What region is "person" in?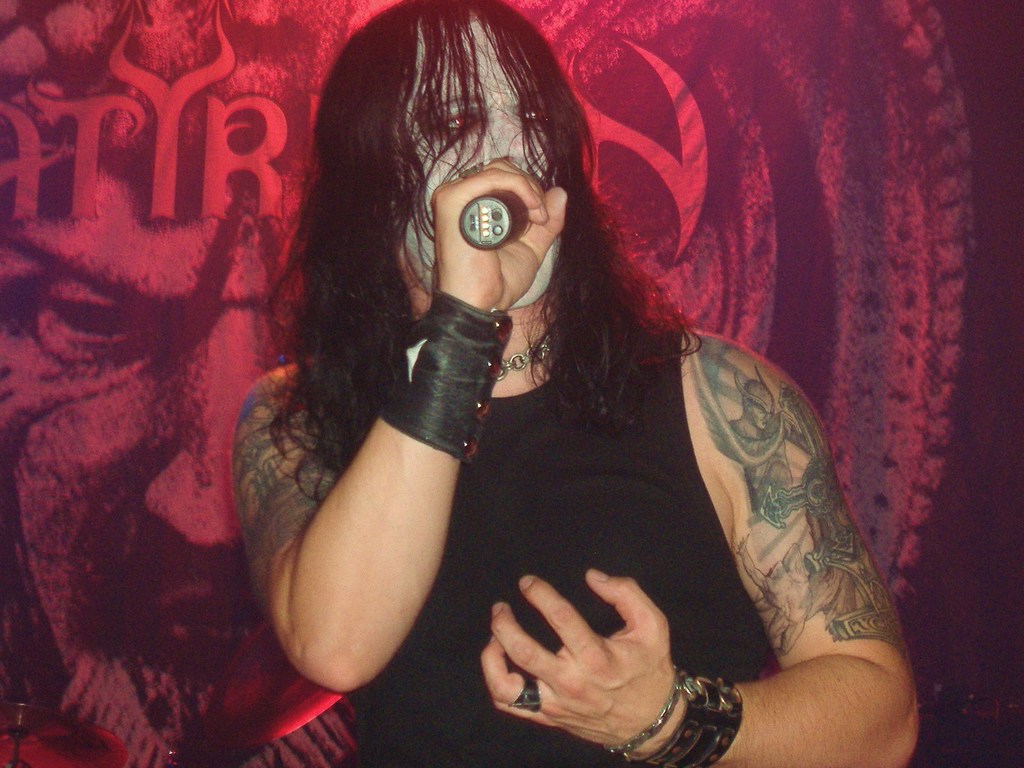
BBox(198, 26, 900, 761).
